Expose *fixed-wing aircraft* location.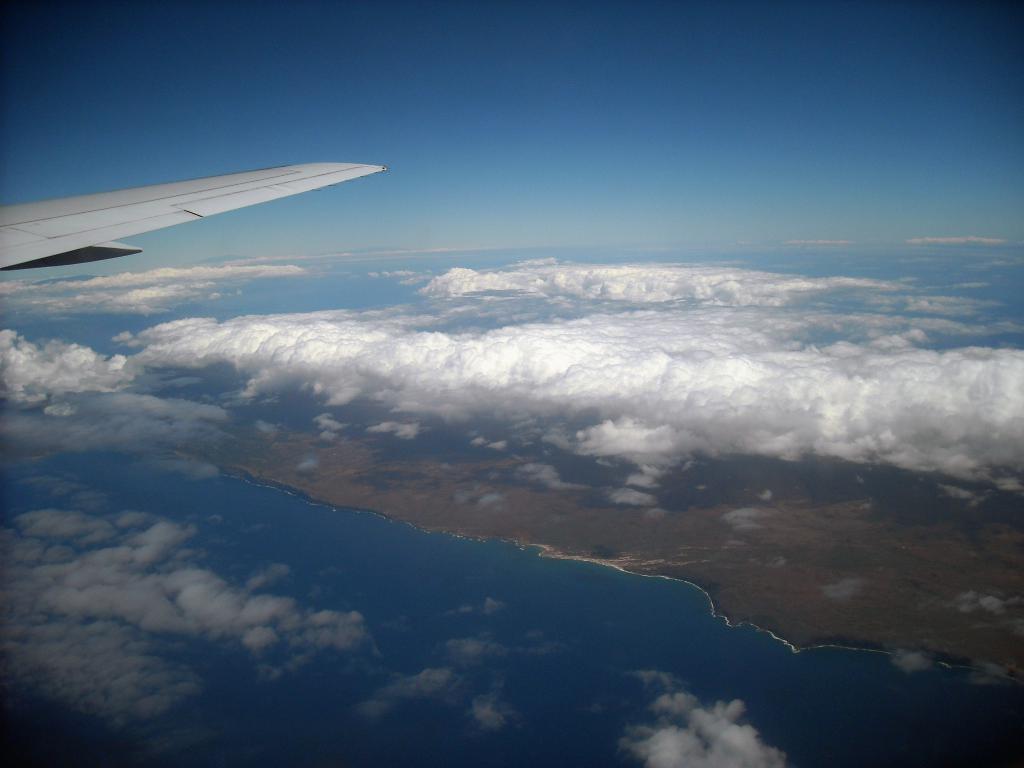
Exposed at left=0, top=161, right=395, bottom=275.
